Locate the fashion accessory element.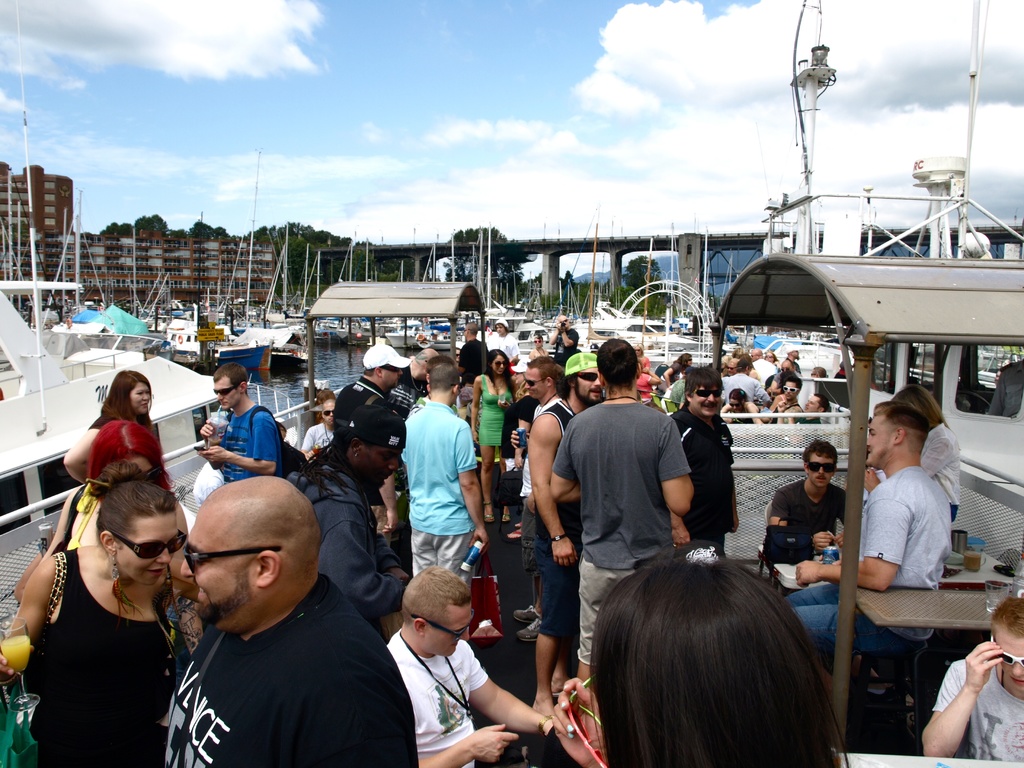
Element bbox: select_region(353, 452, 358, 458).
